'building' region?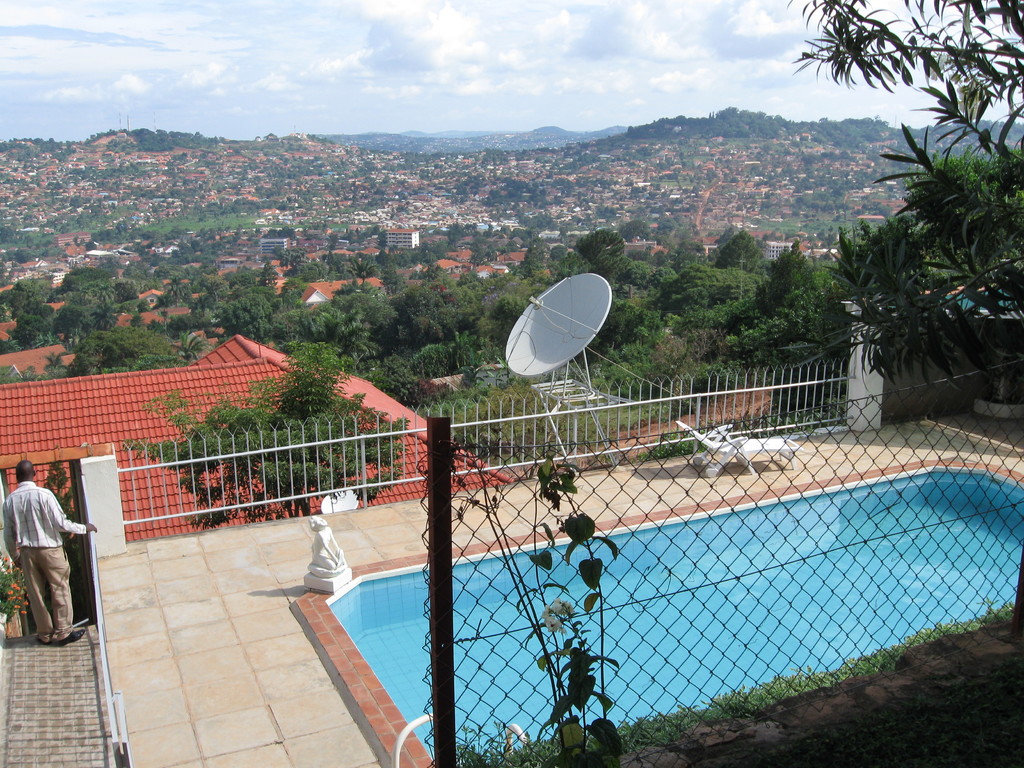
[387,230,420,250]
